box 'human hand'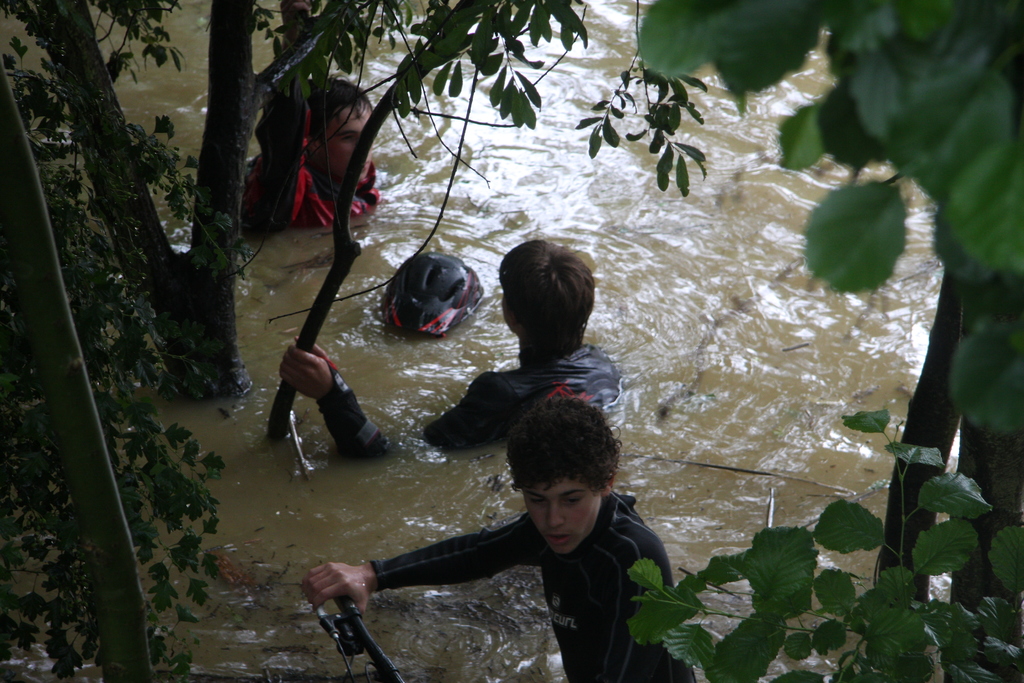
{"x1": 278, "y1": 0, "x2": 320, "y2": 42}
